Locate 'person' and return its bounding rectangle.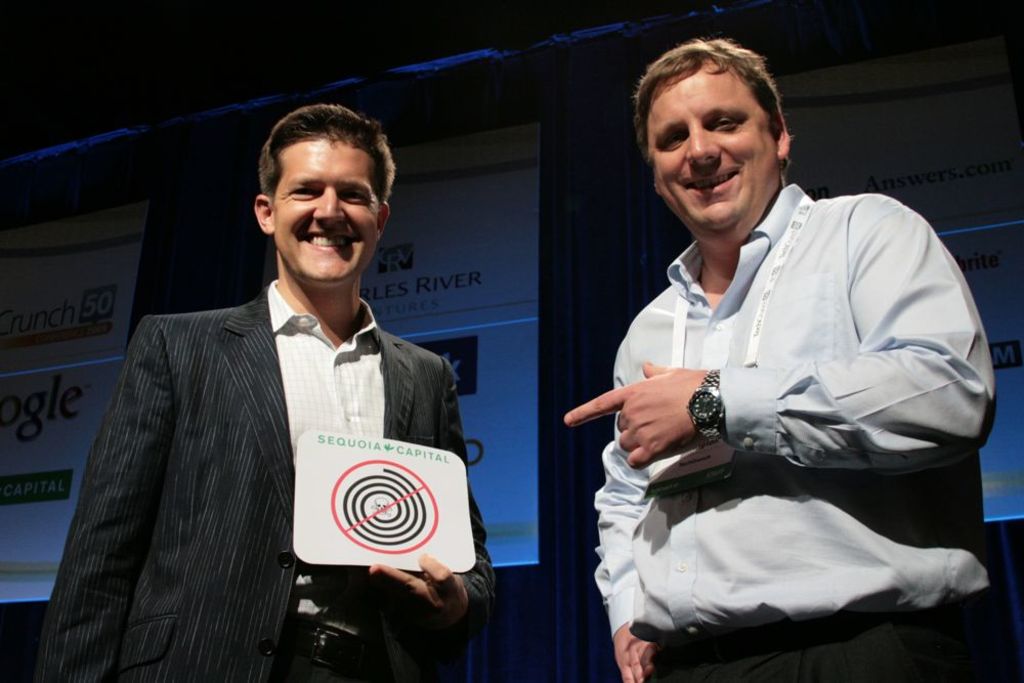
bbox=(510, 43, 970, 682).
